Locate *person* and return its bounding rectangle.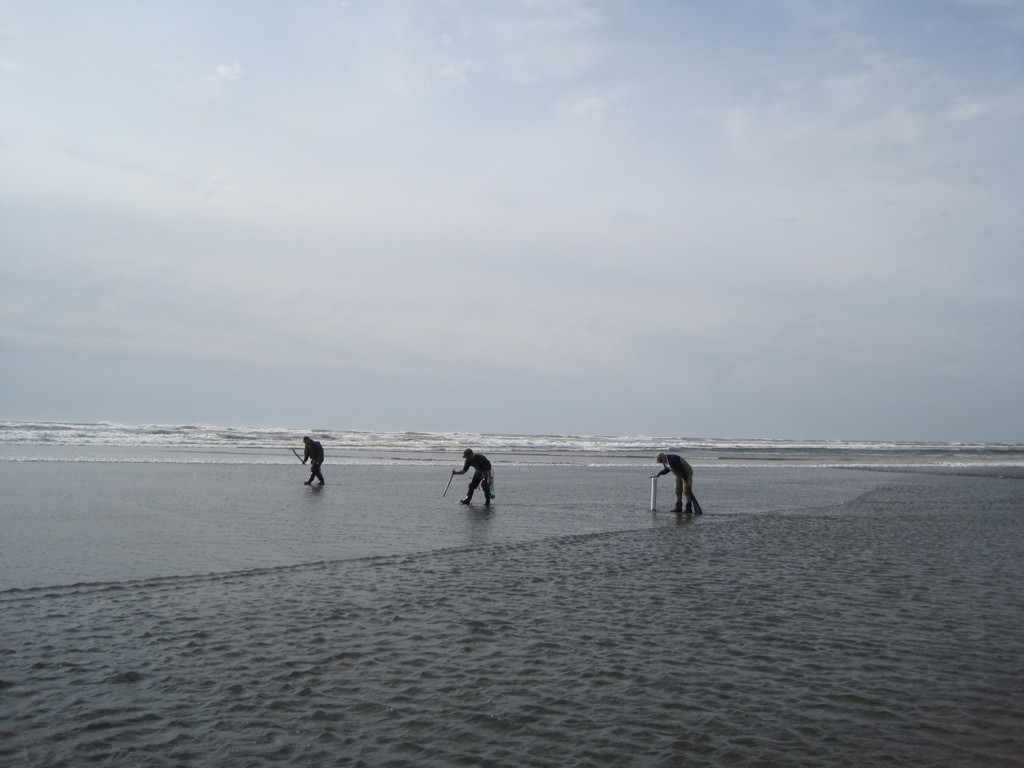
<bbox>649, 450, 706, 519</bbox>.
